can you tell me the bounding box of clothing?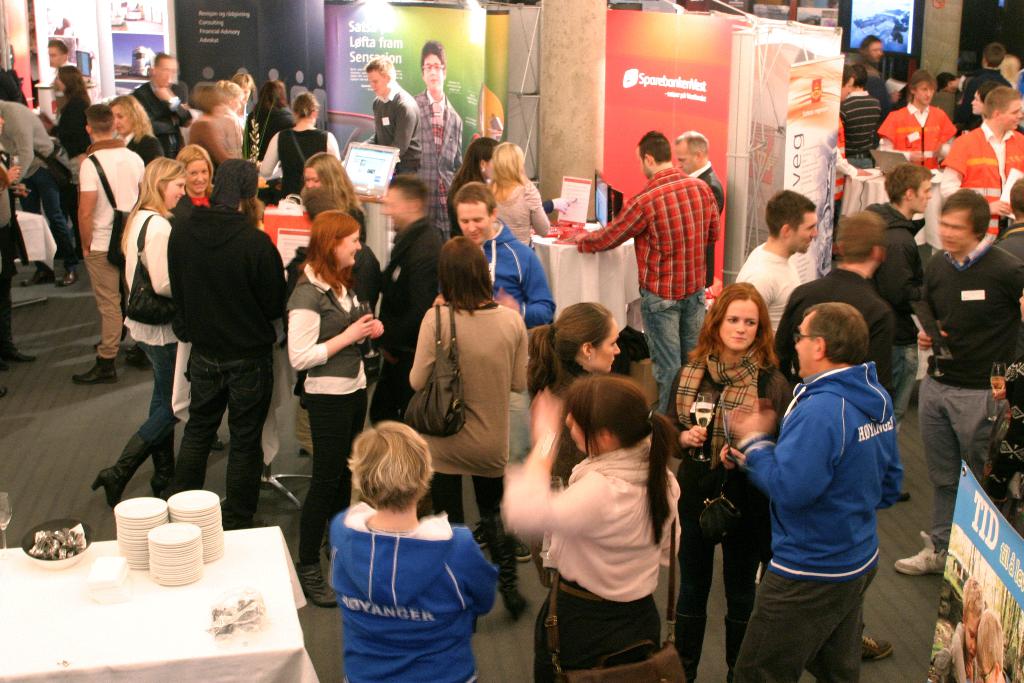
bbox=[170, 343, 279, 537].
